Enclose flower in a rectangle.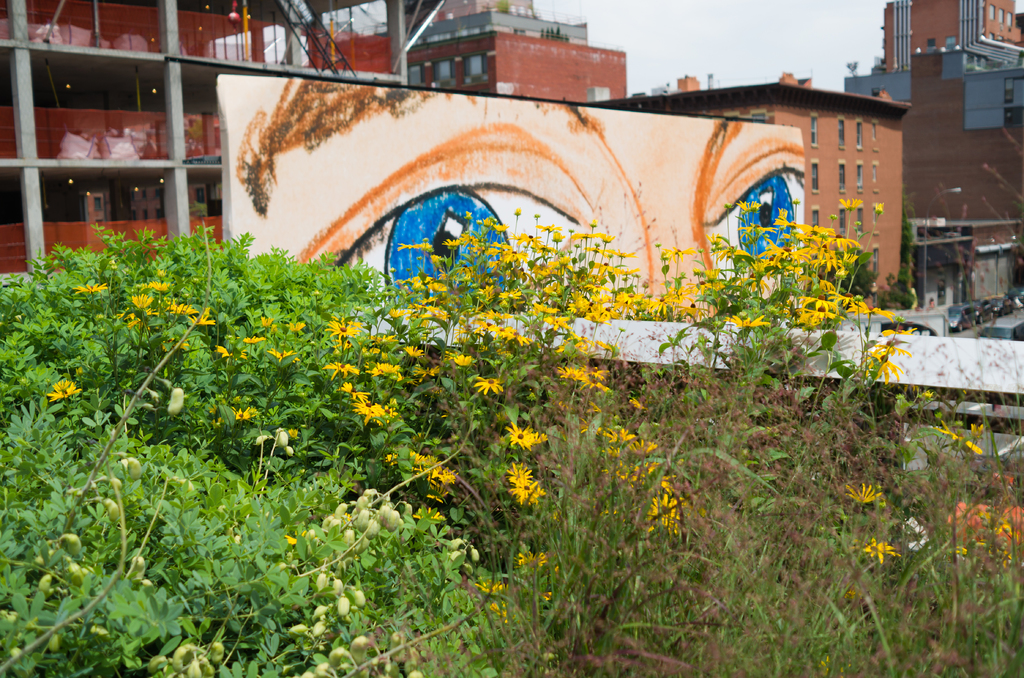
[left=331, top=357, right=360, bottom=376].
